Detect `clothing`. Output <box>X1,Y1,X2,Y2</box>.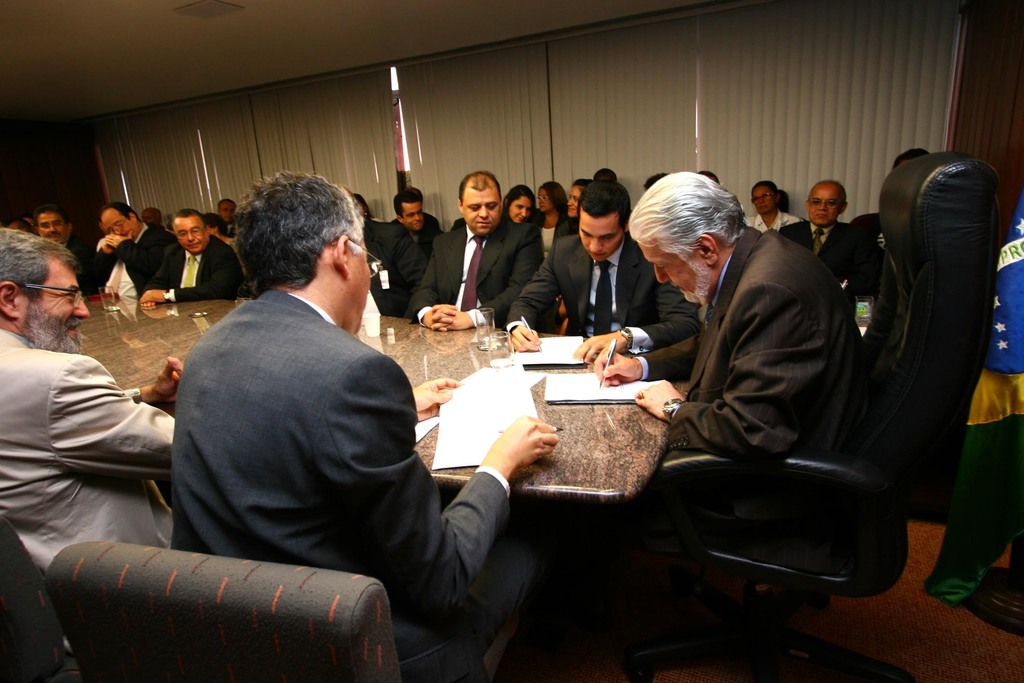
<box>365,215,448,314</box>.
